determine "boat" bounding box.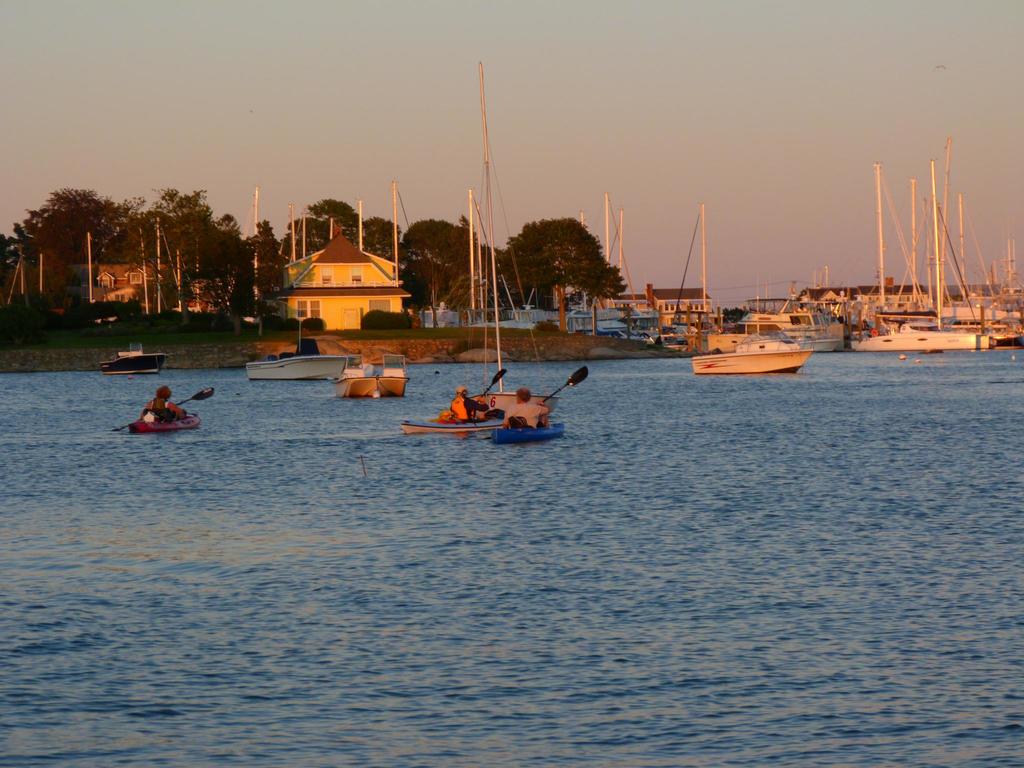
Determined: bbox=(244, 340, 353, 382).
